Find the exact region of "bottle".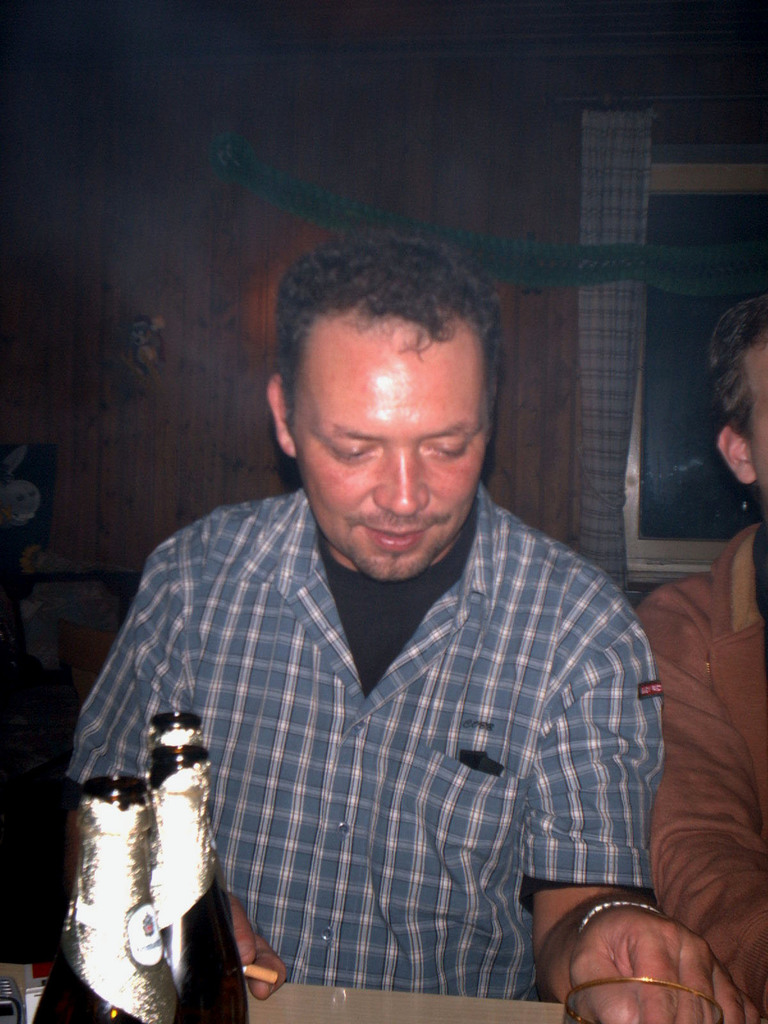
Exact region: {"left": 134, "top": 710, "right": 257, "bottom": 1023}.
